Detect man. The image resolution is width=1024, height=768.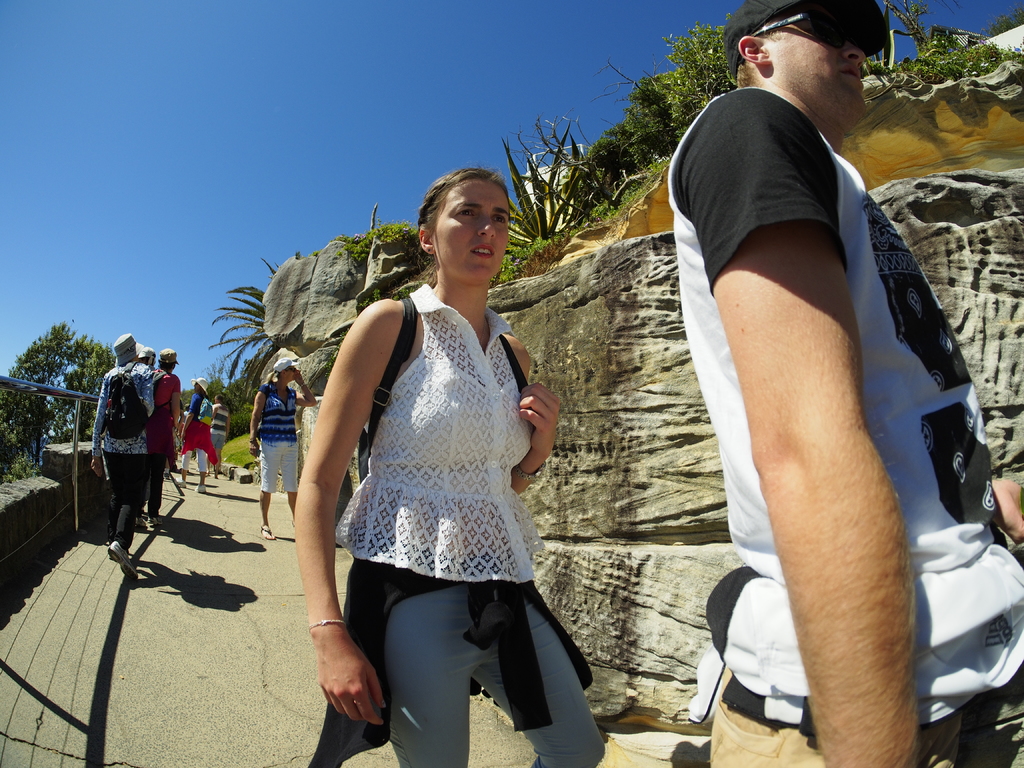
bbox=[210, 396, 231, 479].
